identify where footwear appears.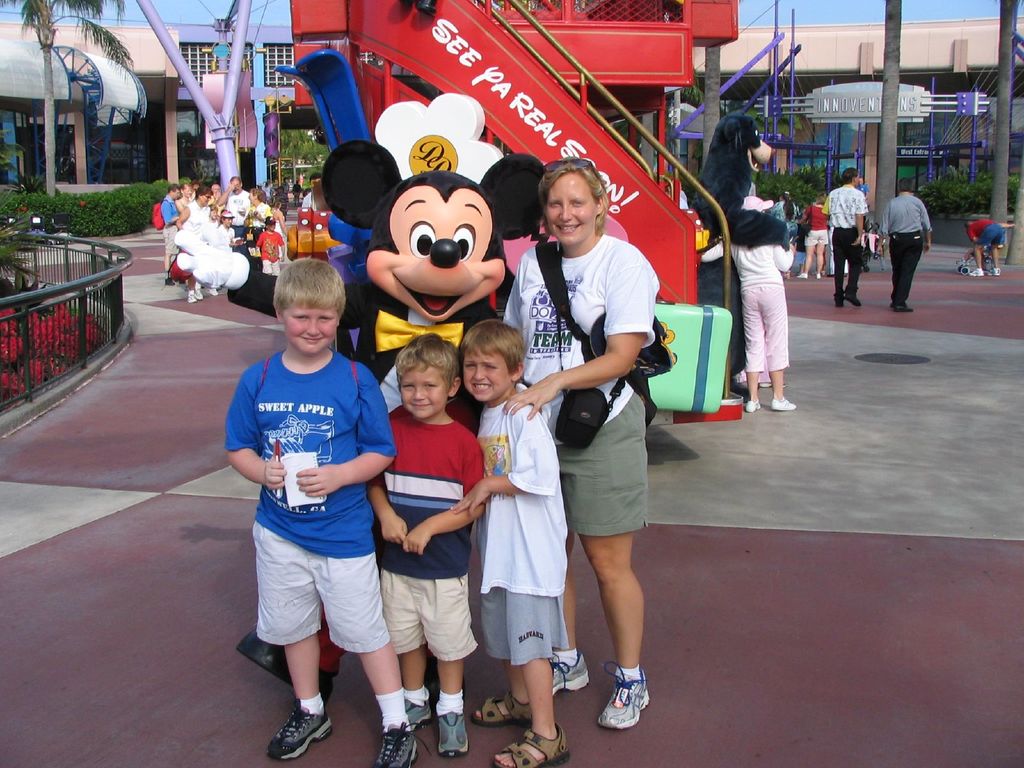
Appears at 842, 289, 858, 308.
